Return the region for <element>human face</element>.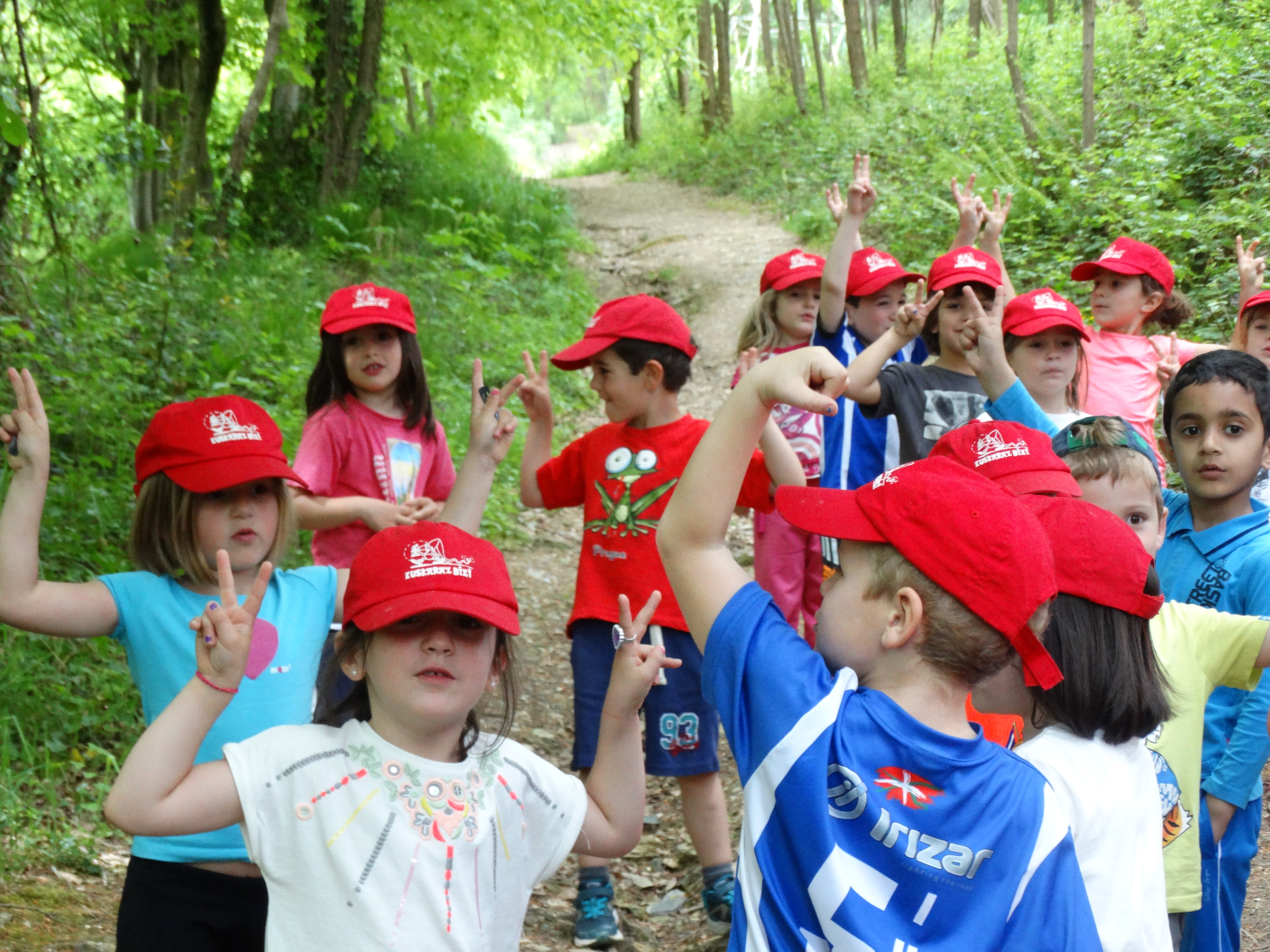
left=208, top=70, right=222, bottom=84.
